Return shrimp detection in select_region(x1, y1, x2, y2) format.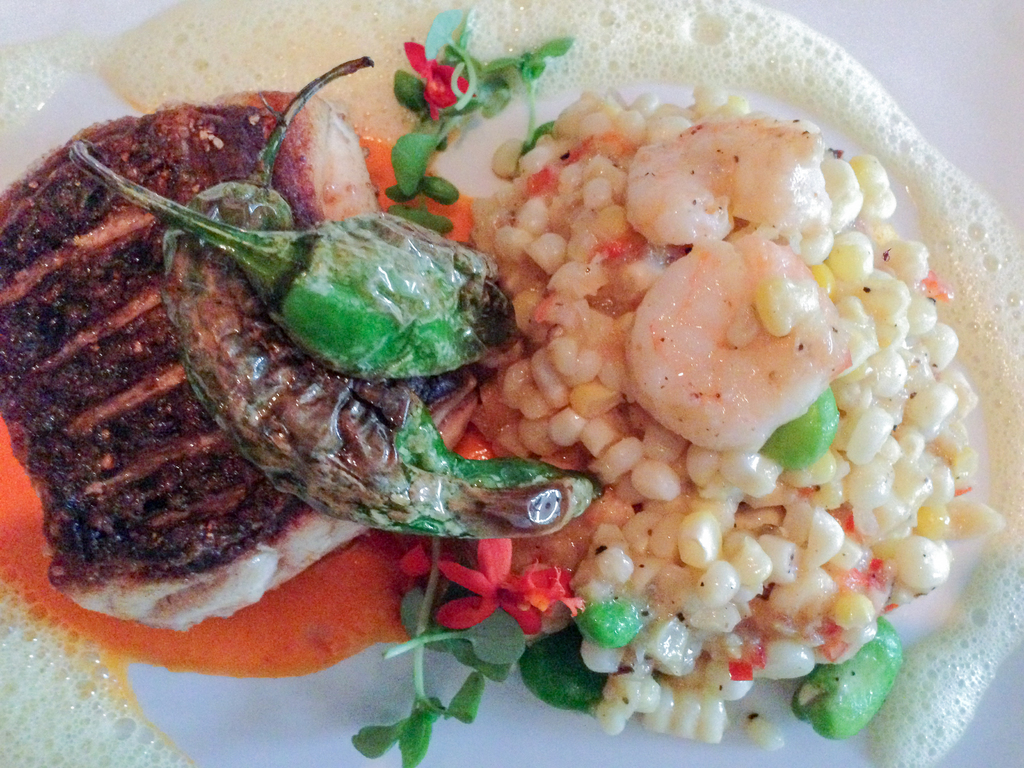
select_region(629, 116, 821, 246).
